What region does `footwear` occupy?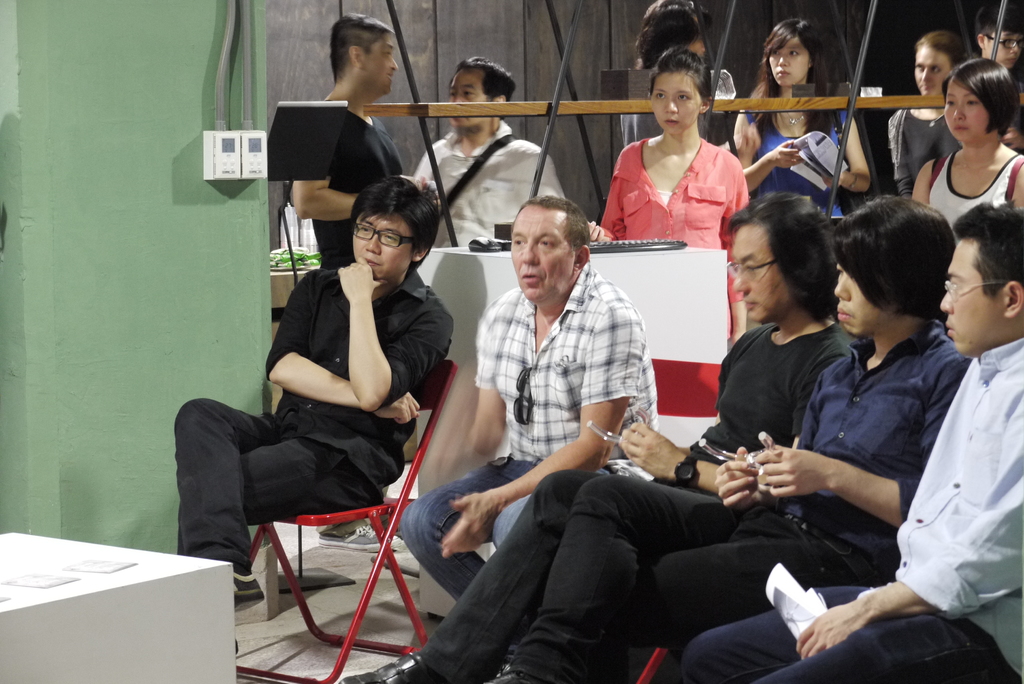
pyautogui.locateOnScreen(235, 579, 260, 606).
